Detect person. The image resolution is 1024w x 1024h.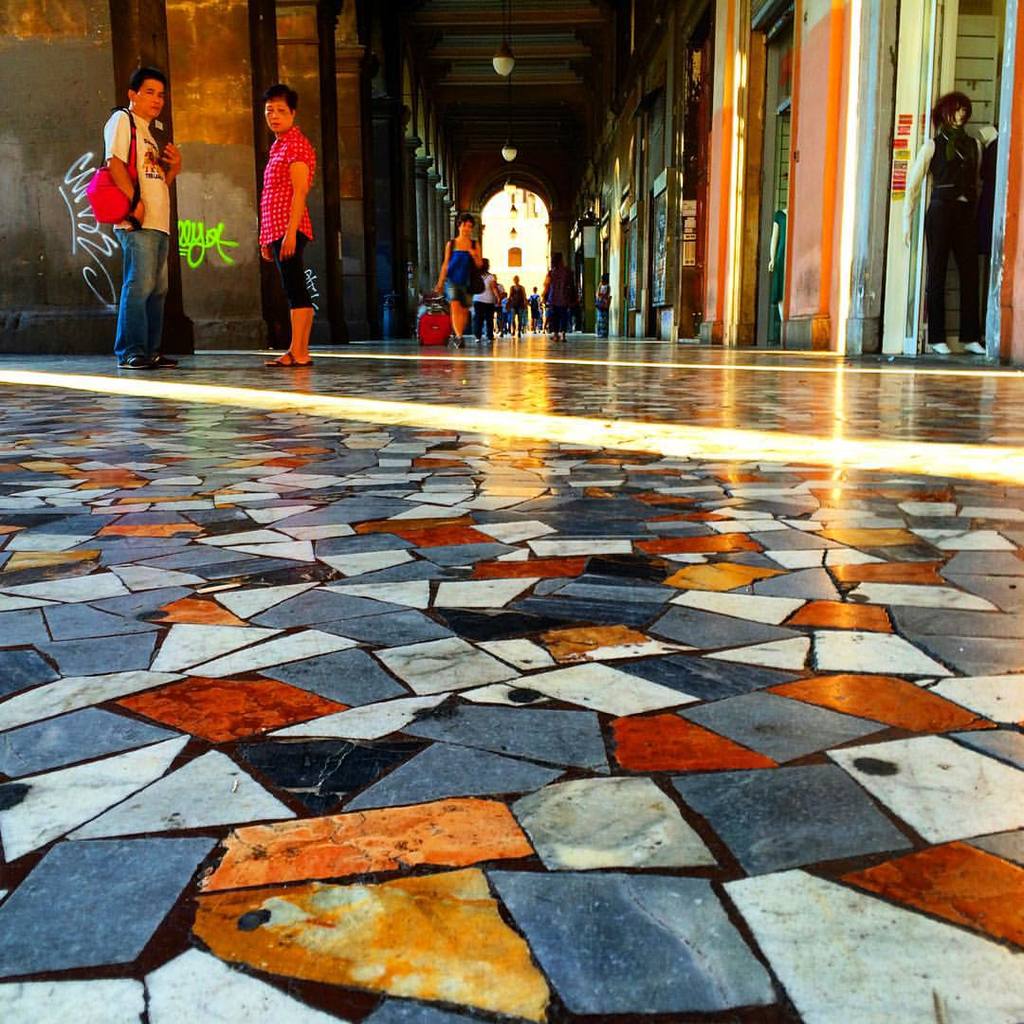
243/62/333/345.
